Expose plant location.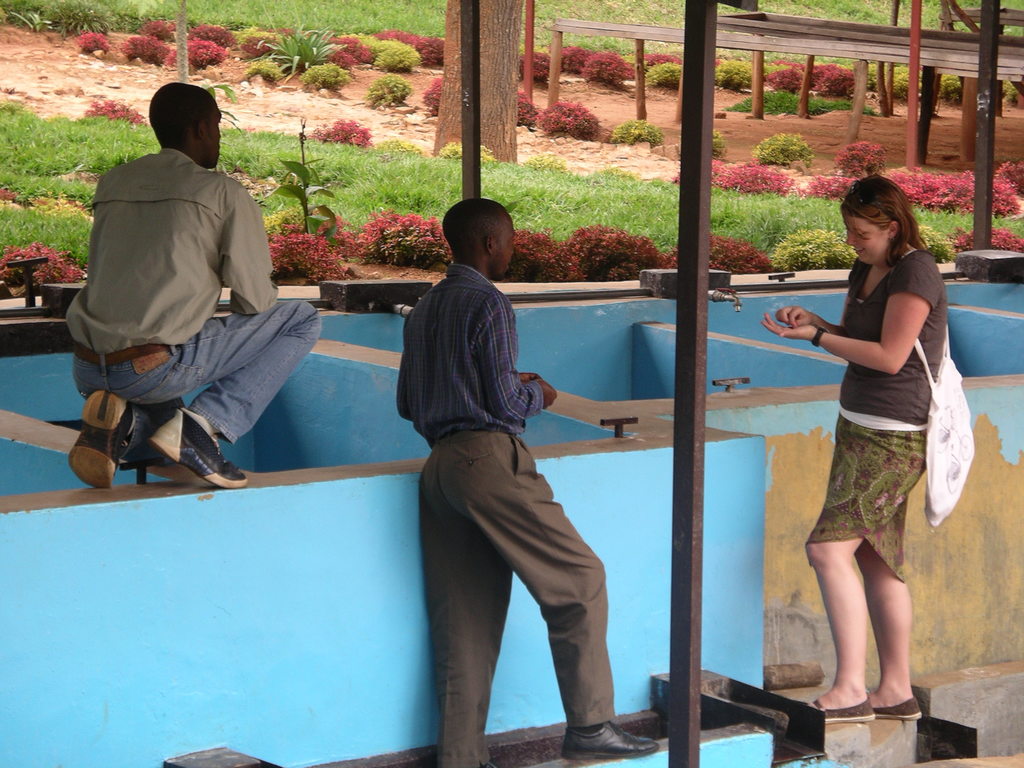
Exposed at select_region(74, 30, 113, 56).
